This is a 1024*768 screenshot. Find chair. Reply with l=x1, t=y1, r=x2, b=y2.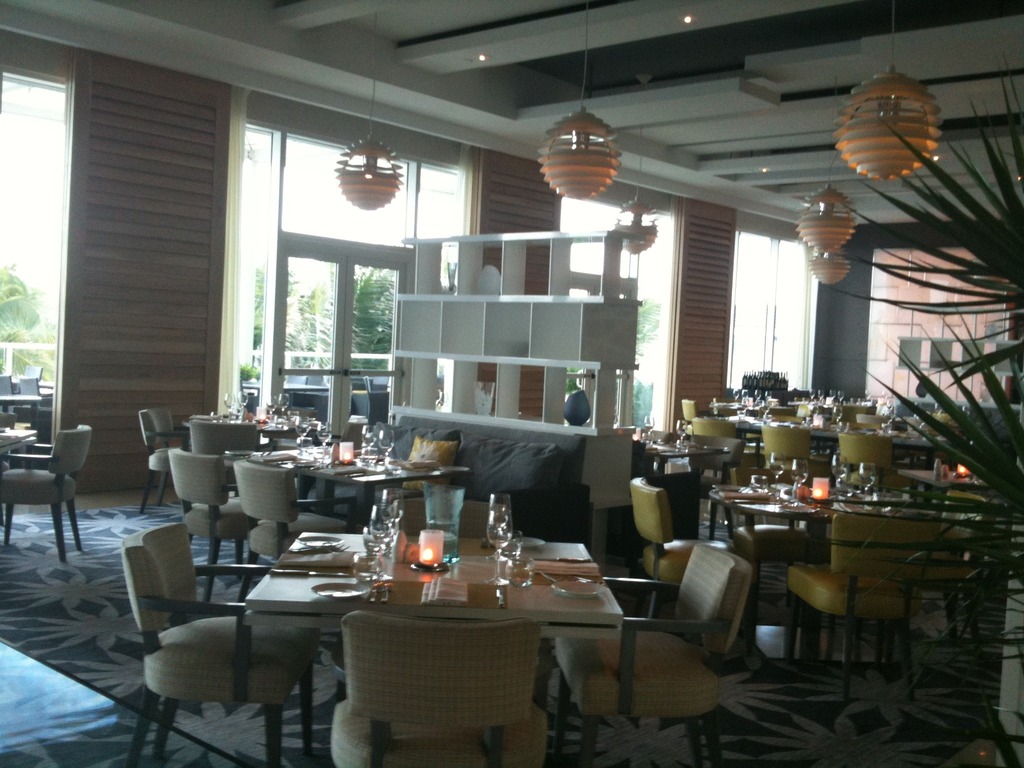
l=833, t=399, r=867, b=425.
